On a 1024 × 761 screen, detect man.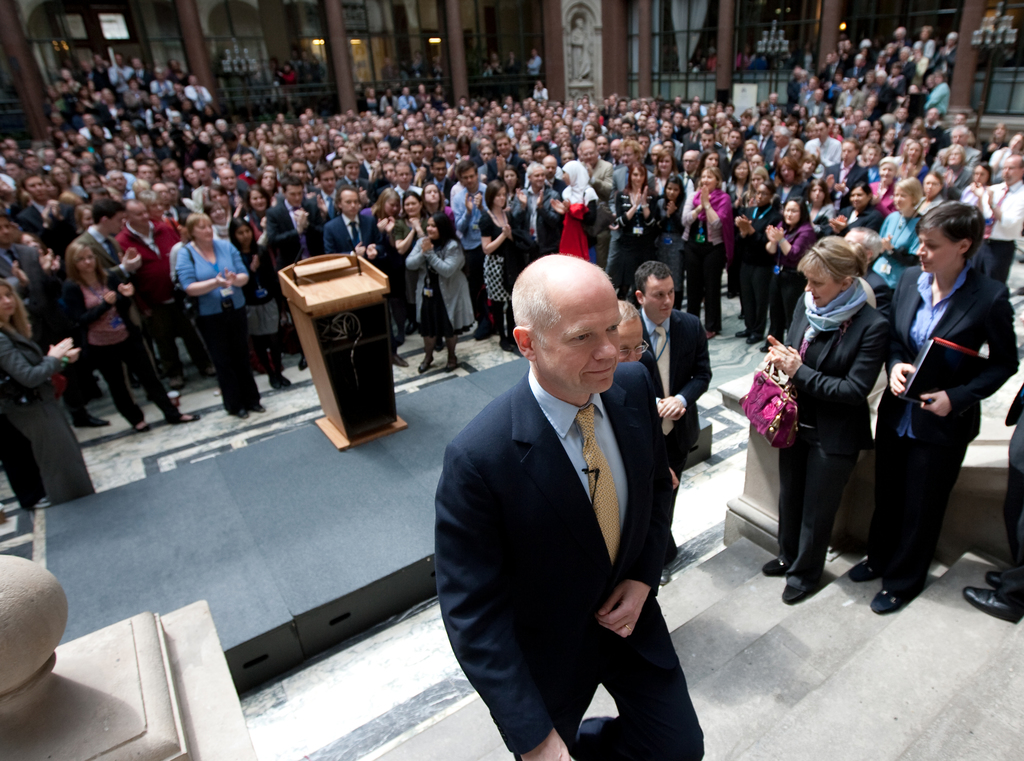
(449,159,487,339).
